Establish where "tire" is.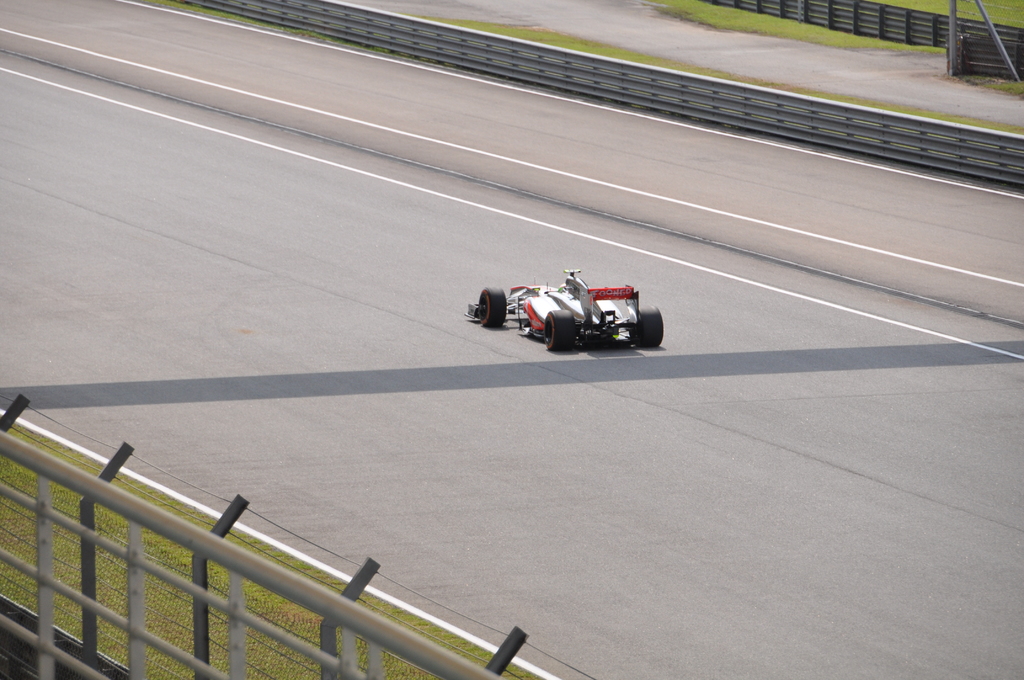
Established at [x1=544, y1=309, x2=576, y2=351].
